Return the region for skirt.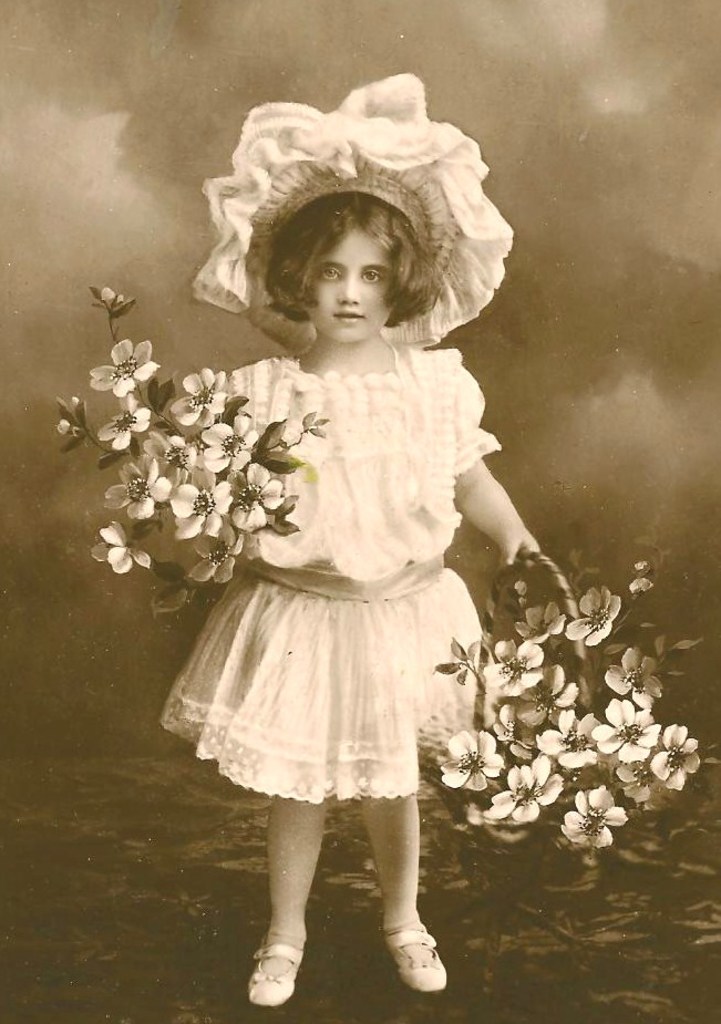
{"left": 161, "top": 561, "right": 484, "bottom": 798}.
